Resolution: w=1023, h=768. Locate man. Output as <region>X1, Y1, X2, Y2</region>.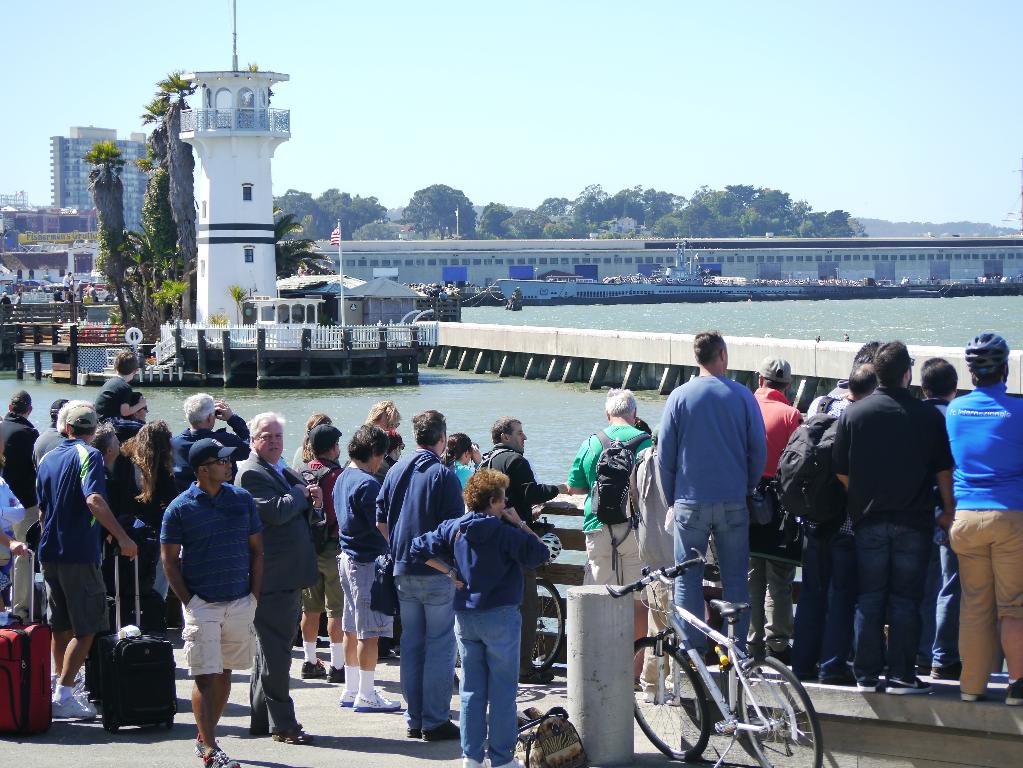
<region>627, 424, 678, 700</region>.
